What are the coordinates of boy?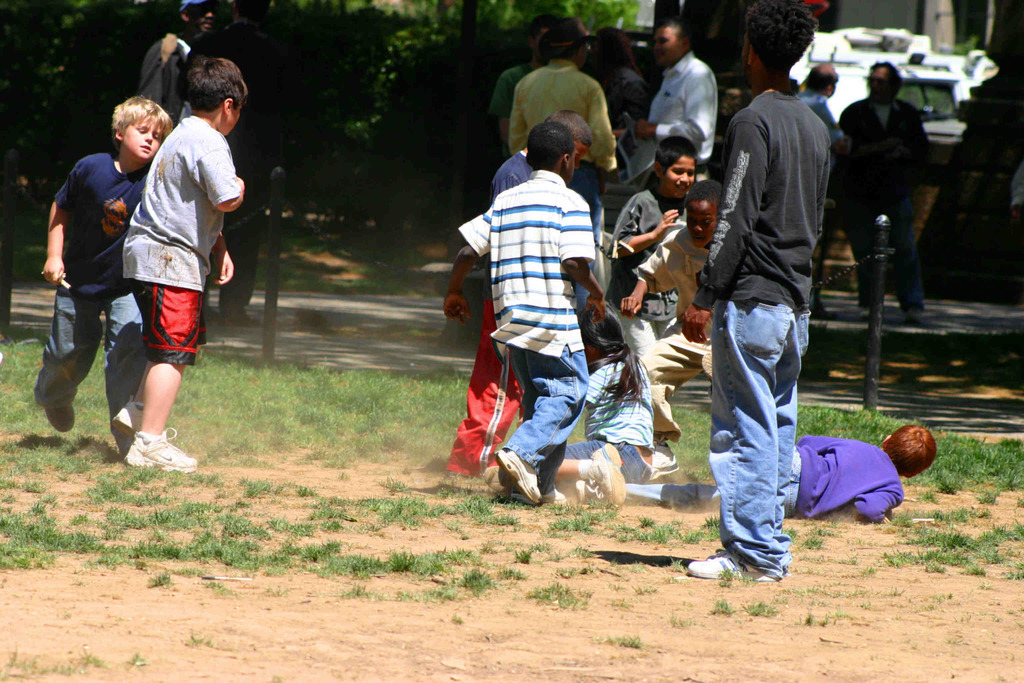
591 421 934 525.
